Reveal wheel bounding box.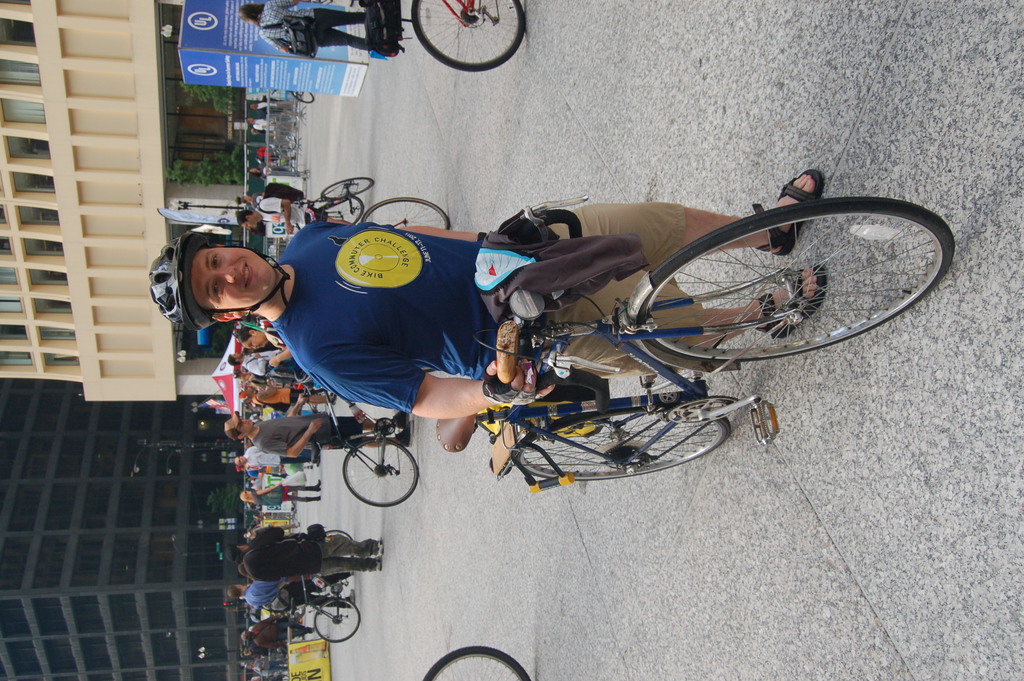
Revealed: (513,409,732,480).
